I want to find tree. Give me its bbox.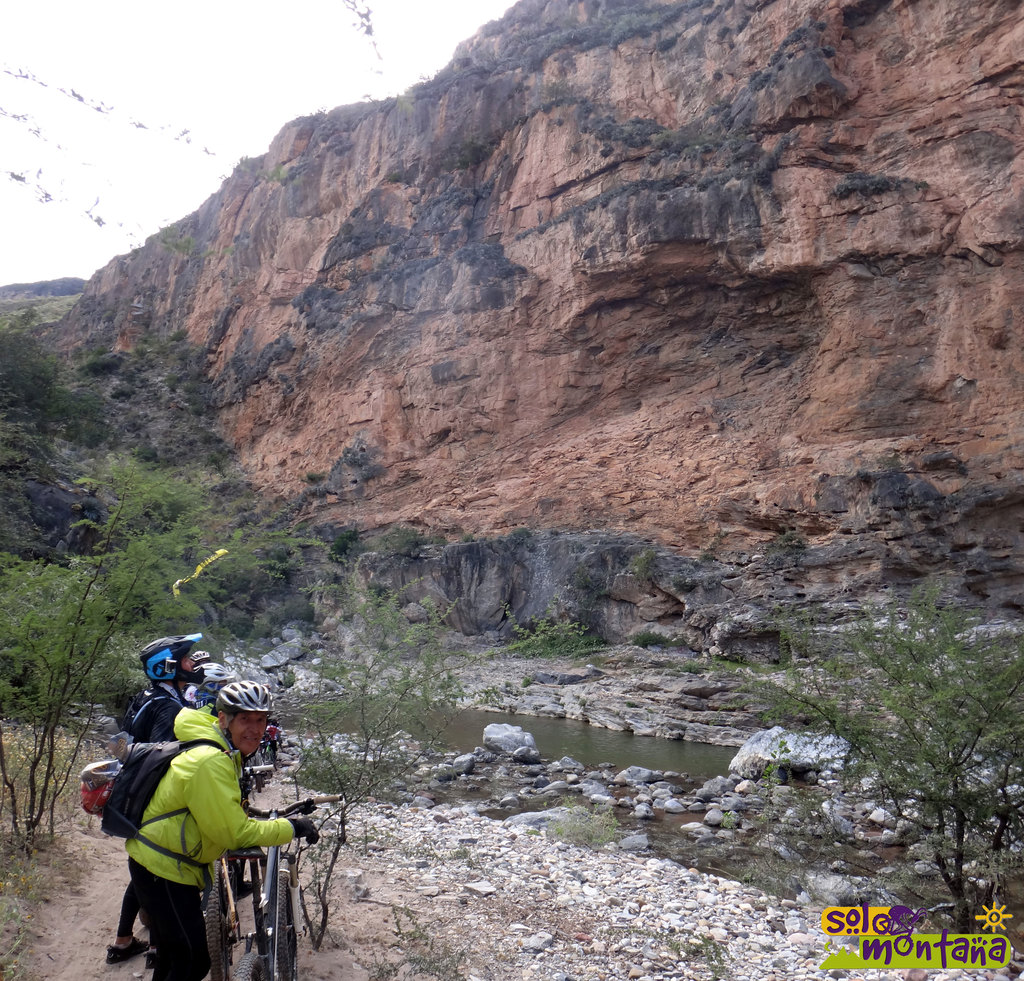
Rect(0, 321, 96, 533).
